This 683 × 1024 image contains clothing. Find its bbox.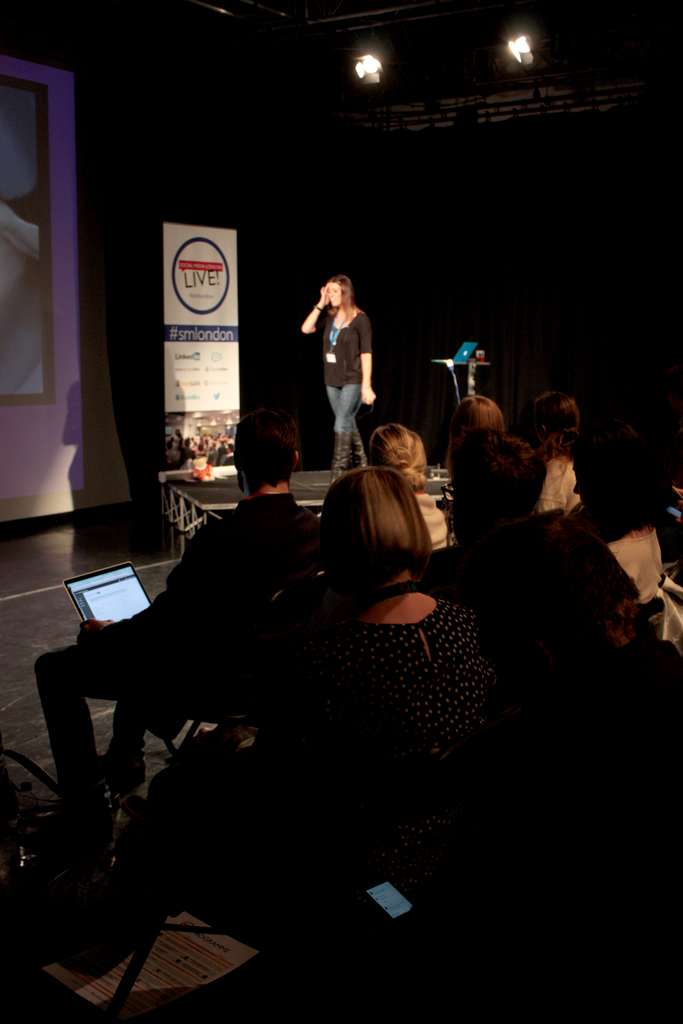
26:495:309:801.
